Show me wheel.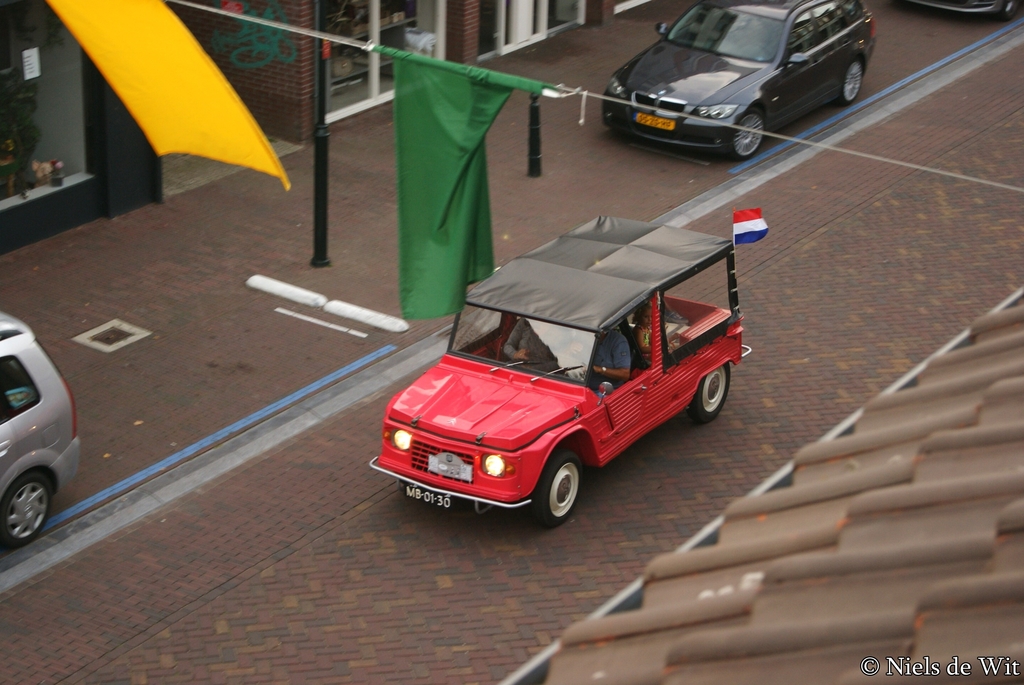
wheel is here: bbox=[729, 107, 765, 153].
